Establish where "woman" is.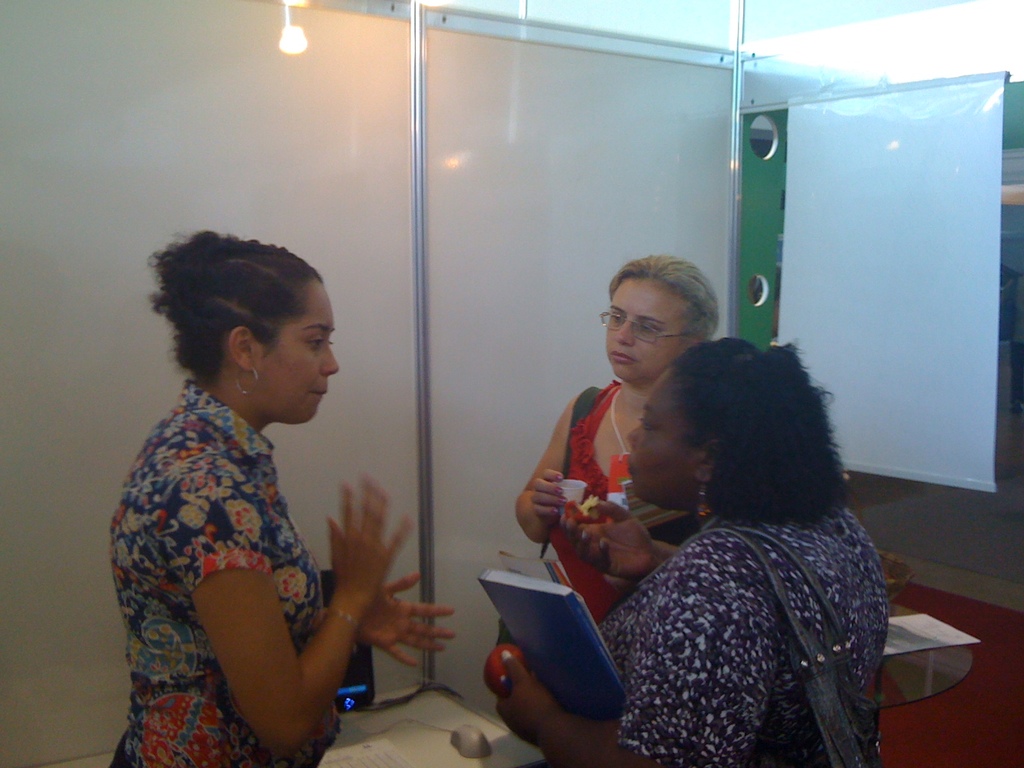
Established at rect(106, 211, 406, 767).
